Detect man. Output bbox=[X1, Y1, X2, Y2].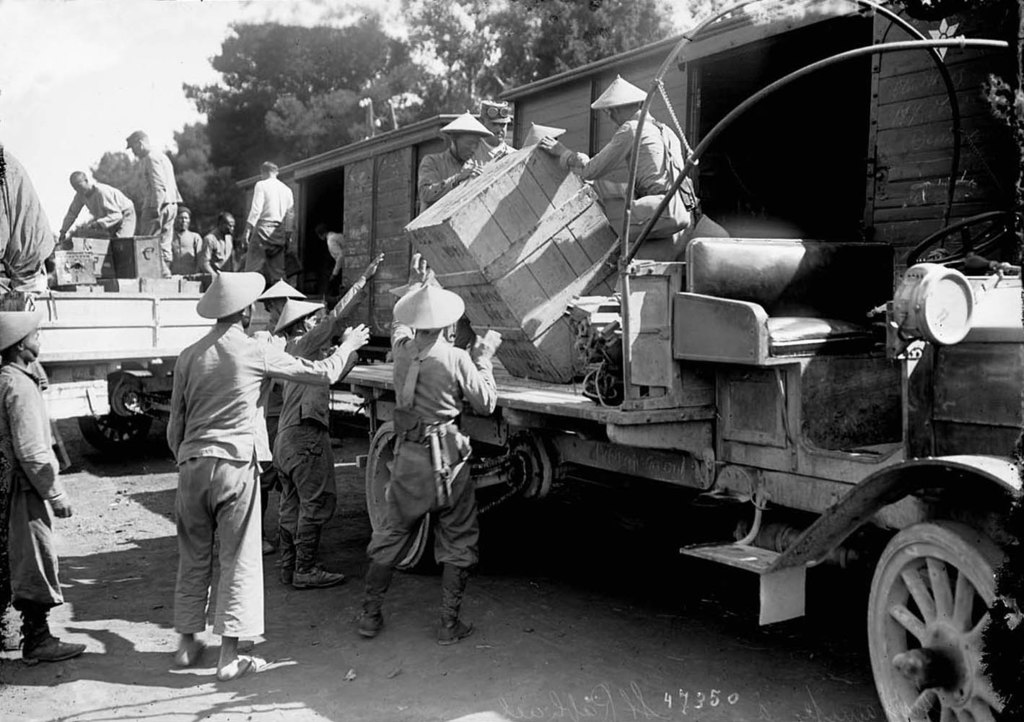
bbox=[0, 310, 85, 668].
